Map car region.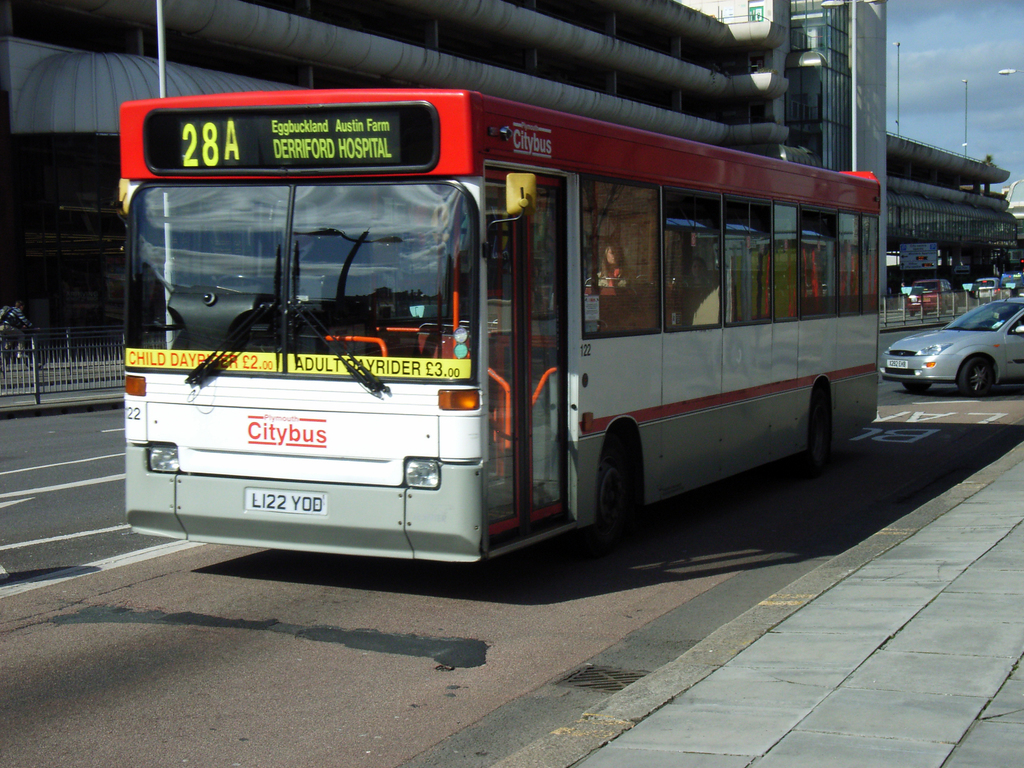
Mapped to x1=908 y1=275 x2=973 y2=318.
